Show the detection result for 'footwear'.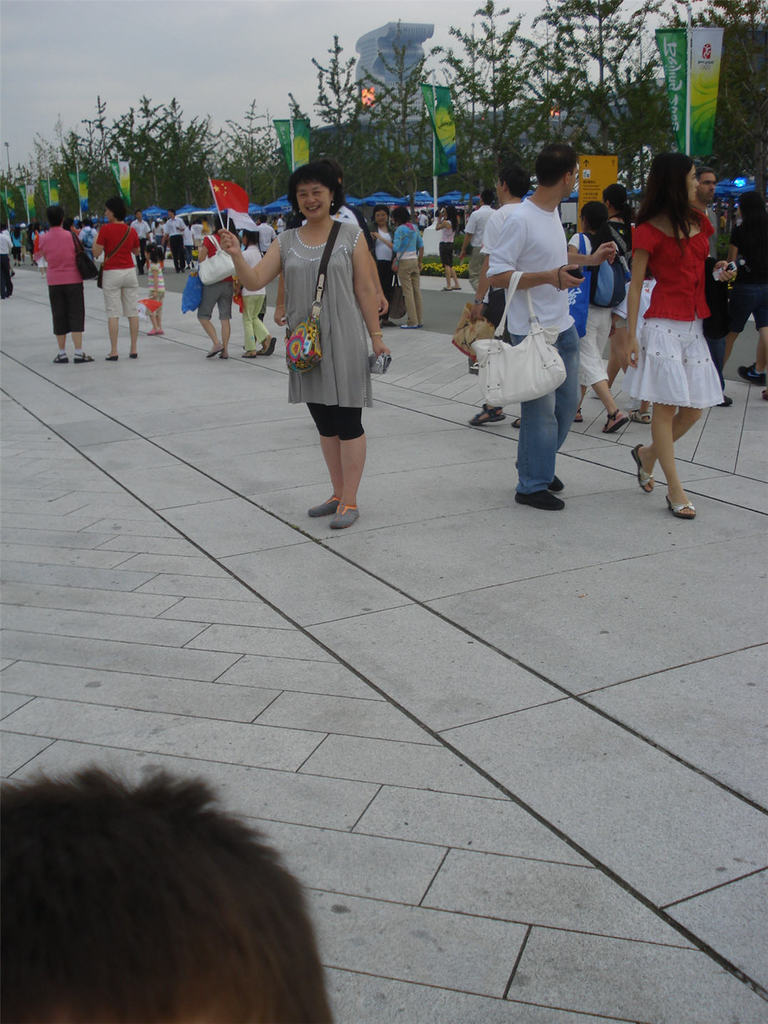
717/387/737/409.
